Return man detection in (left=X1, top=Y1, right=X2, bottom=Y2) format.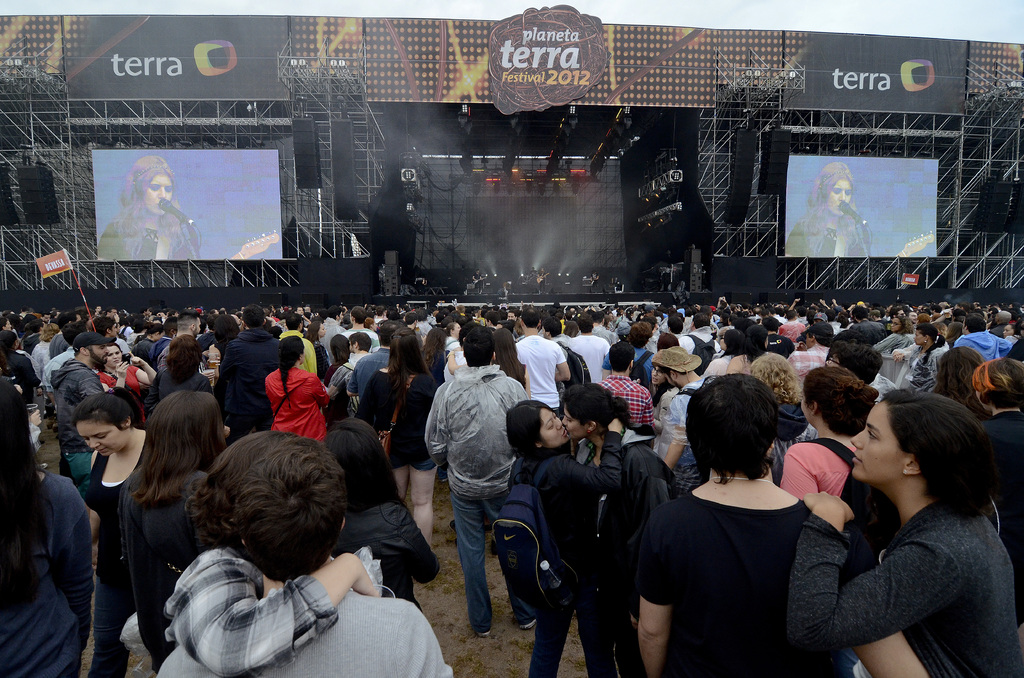
(left=849, top=307, right=885, bottom=341).
